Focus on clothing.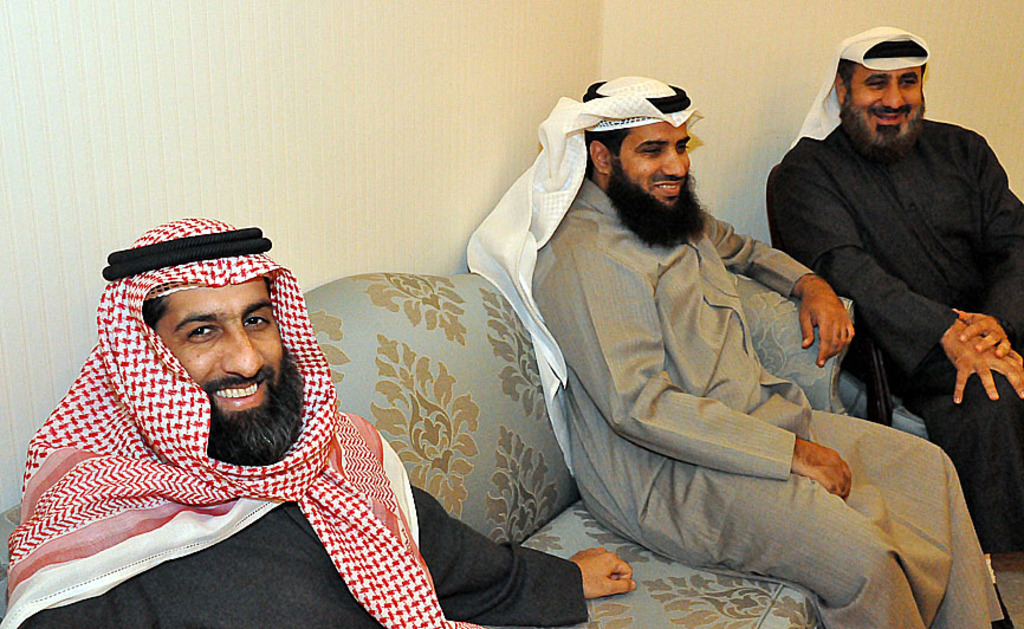
Focused at {"x1": 464, "y1": 72, "x2": 1002, "y2": 628}.
